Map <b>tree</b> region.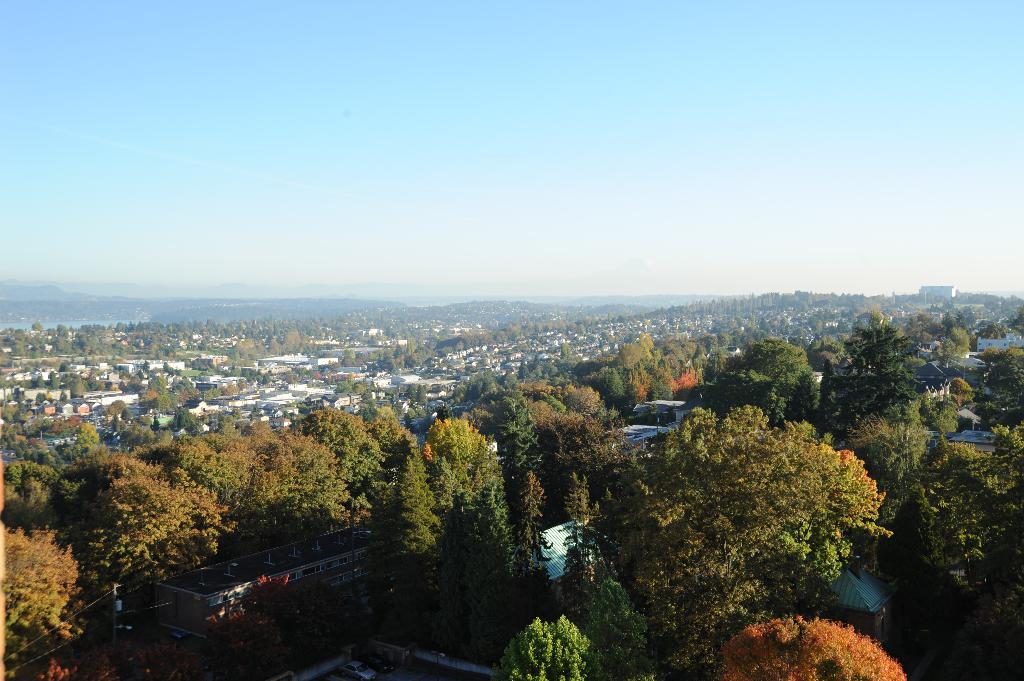
Mapped to [left=850, top=402, right=920, bottom=492].
